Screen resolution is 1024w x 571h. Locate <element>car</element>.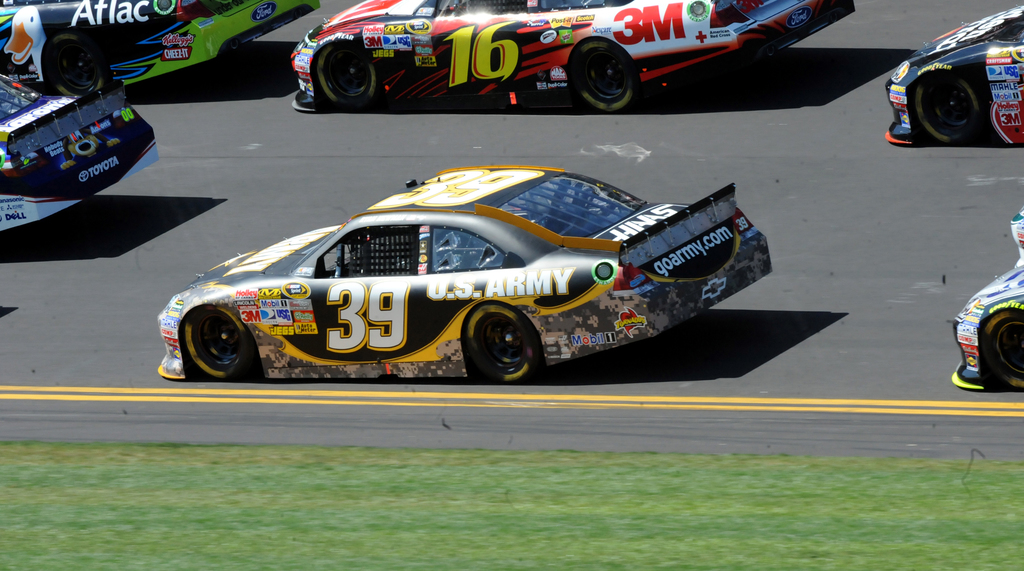
295,0,847,105.
